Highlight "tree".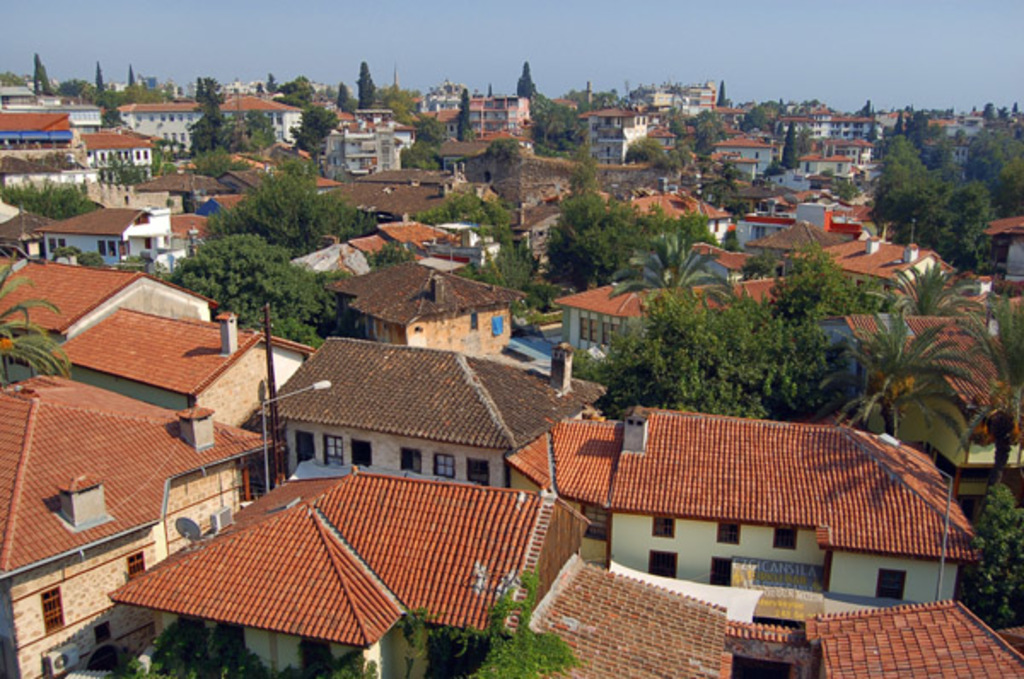
Highlighted region: BBox(753, 241, 876, 420).
